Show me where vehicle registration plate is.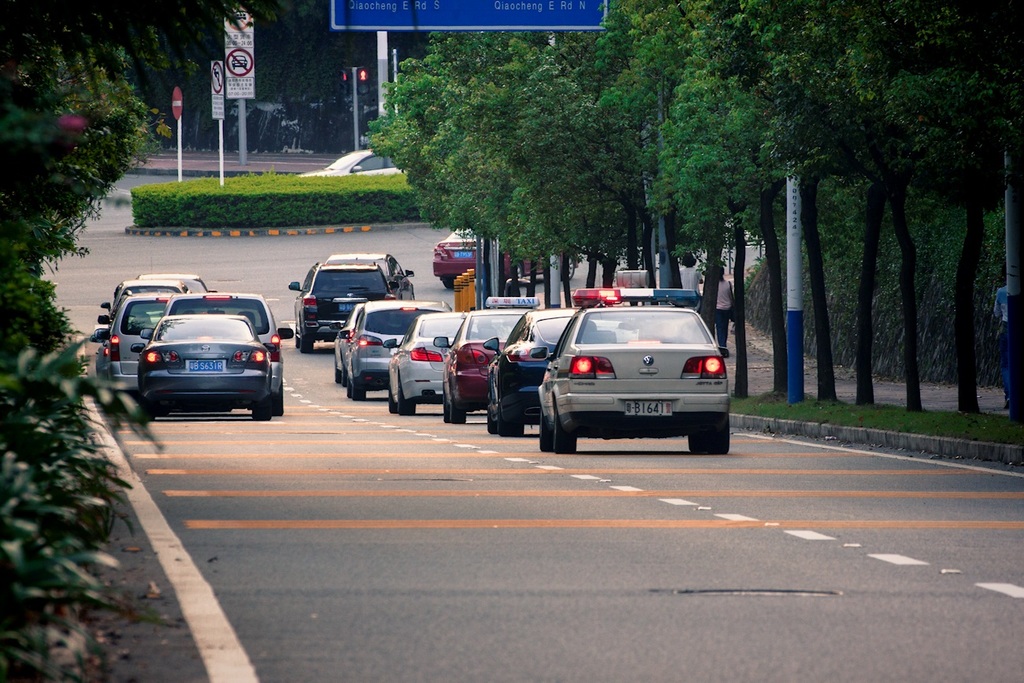
vehicle registration plate is at pyautogui.locateOnScreen(189, 360, 222, 371).
